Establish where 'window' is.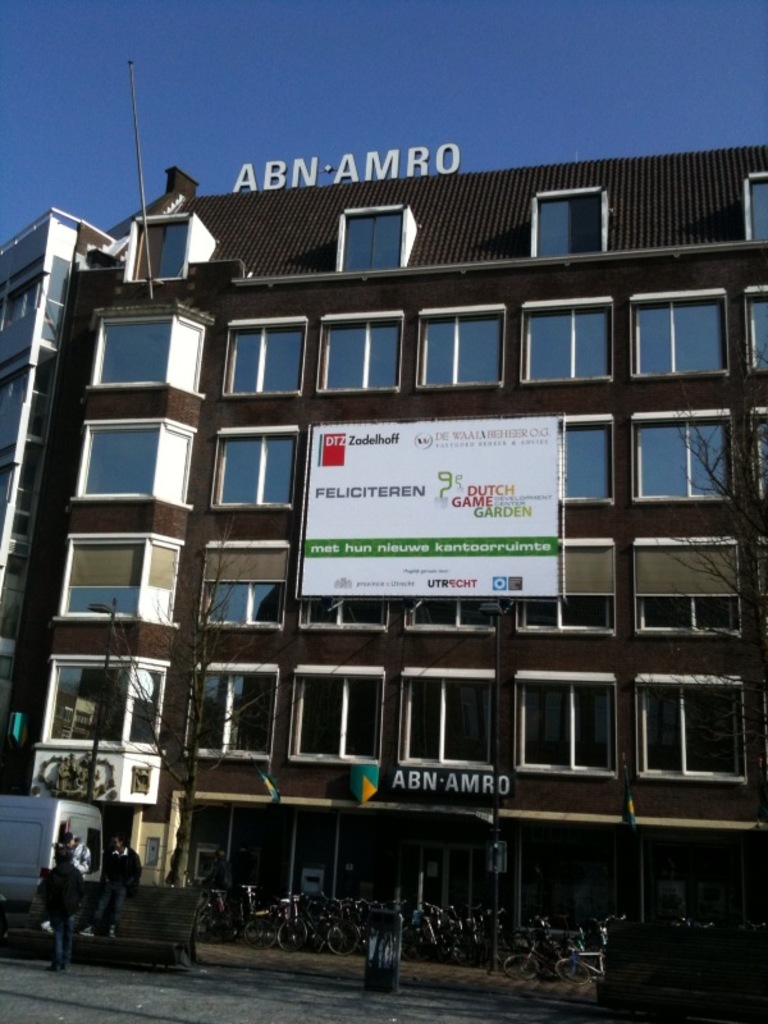
Established at (x1=83, y1=424, x2=195, y2=504).
